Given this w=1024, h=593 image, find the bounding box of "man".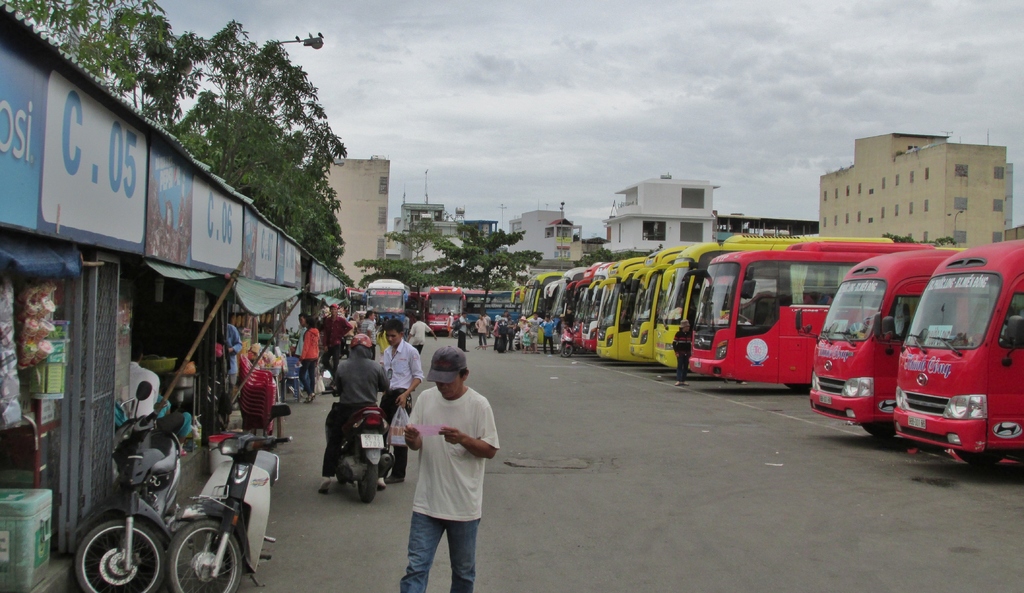
pyautogui.locateOnScreen(497, 316, 513, 351).
